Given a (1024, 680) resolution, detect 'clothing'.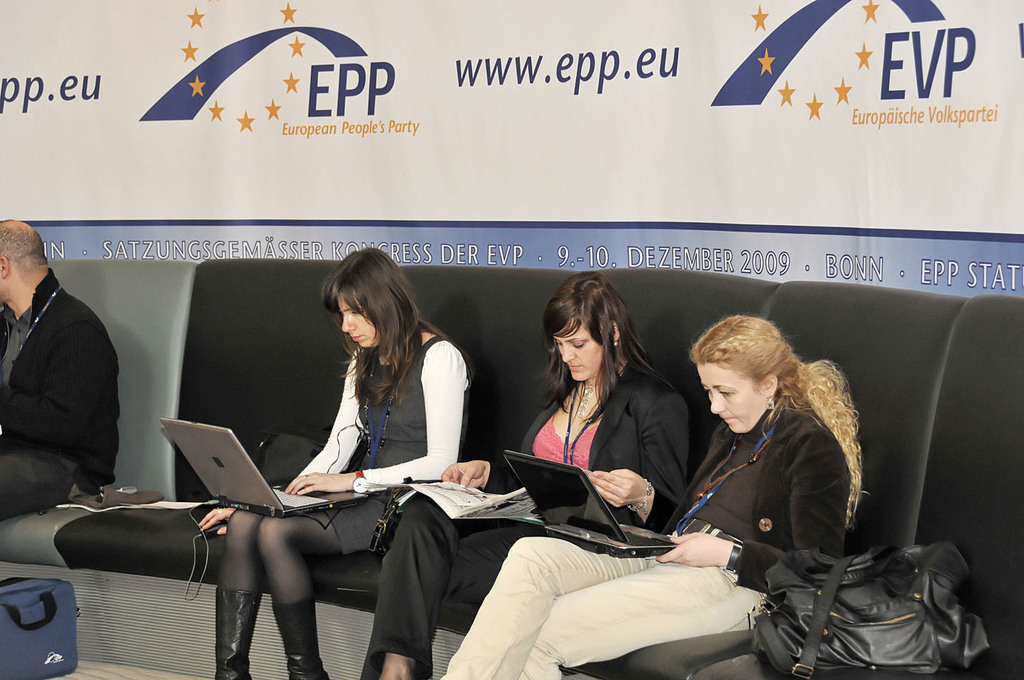
[left=443, top=389, right=852, bottom=679].
